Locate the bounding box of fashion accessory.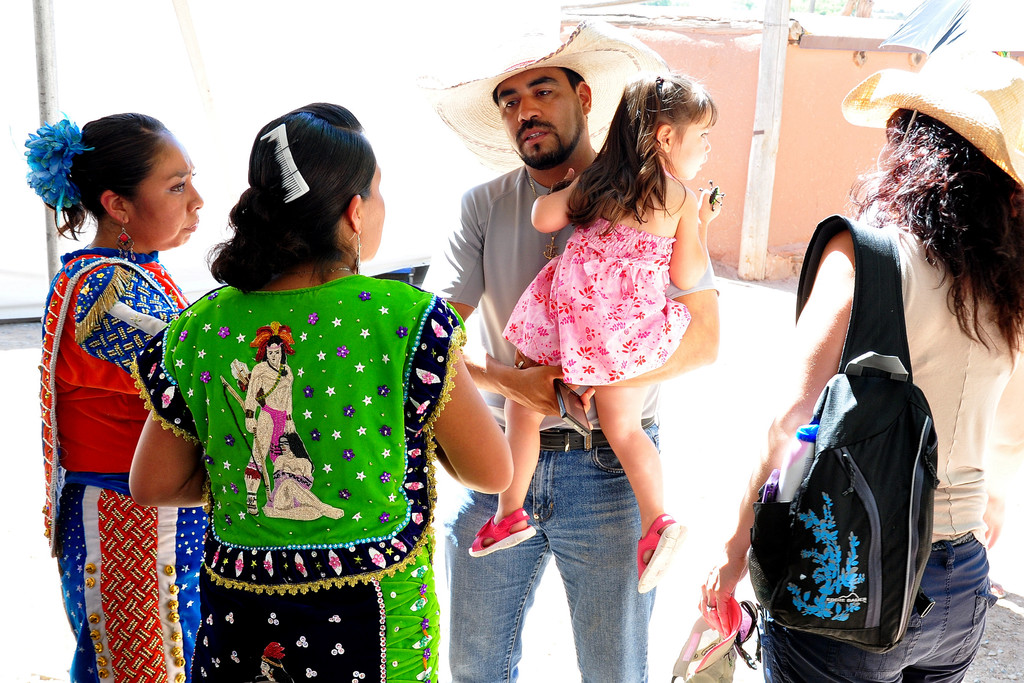
Bounding box: 282/165/304/179.
